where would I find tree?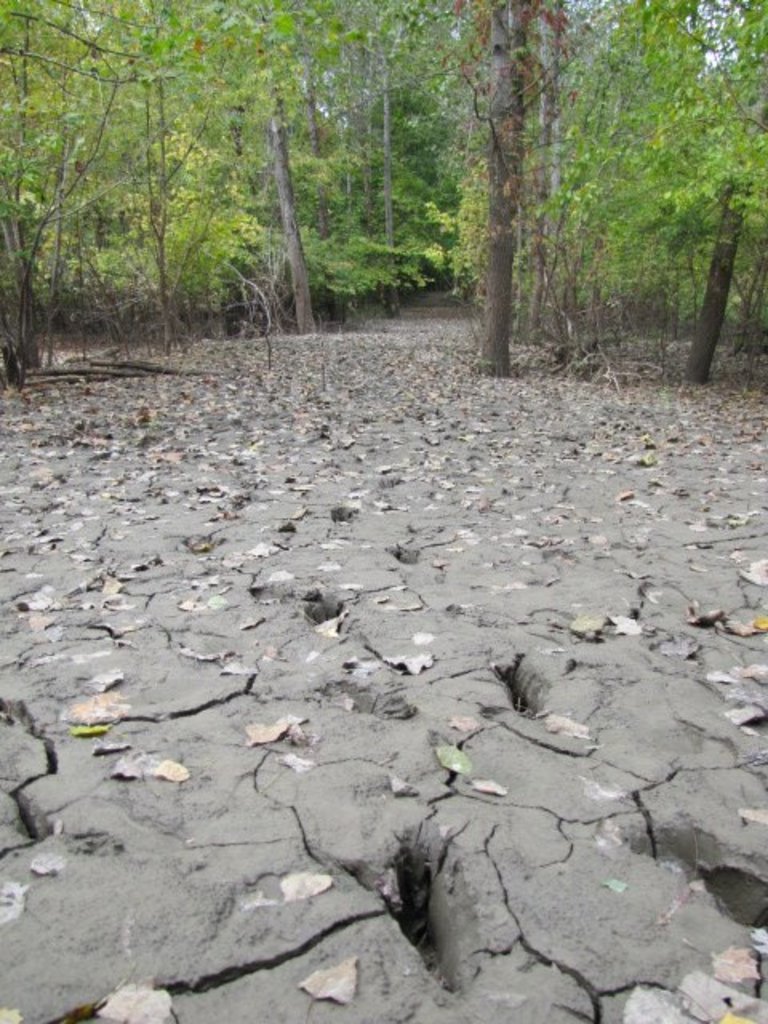
At (x1=450, y1=0, x2=560, y2=381).
